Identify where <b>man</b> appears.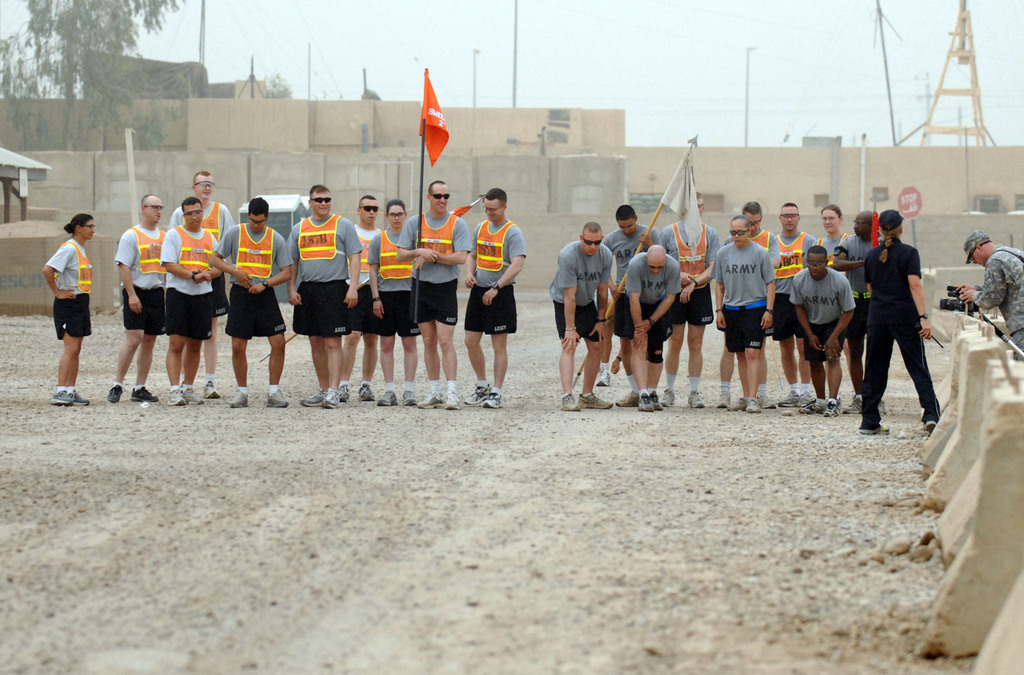
Appears at BBox(399, 179, 472, 413).
